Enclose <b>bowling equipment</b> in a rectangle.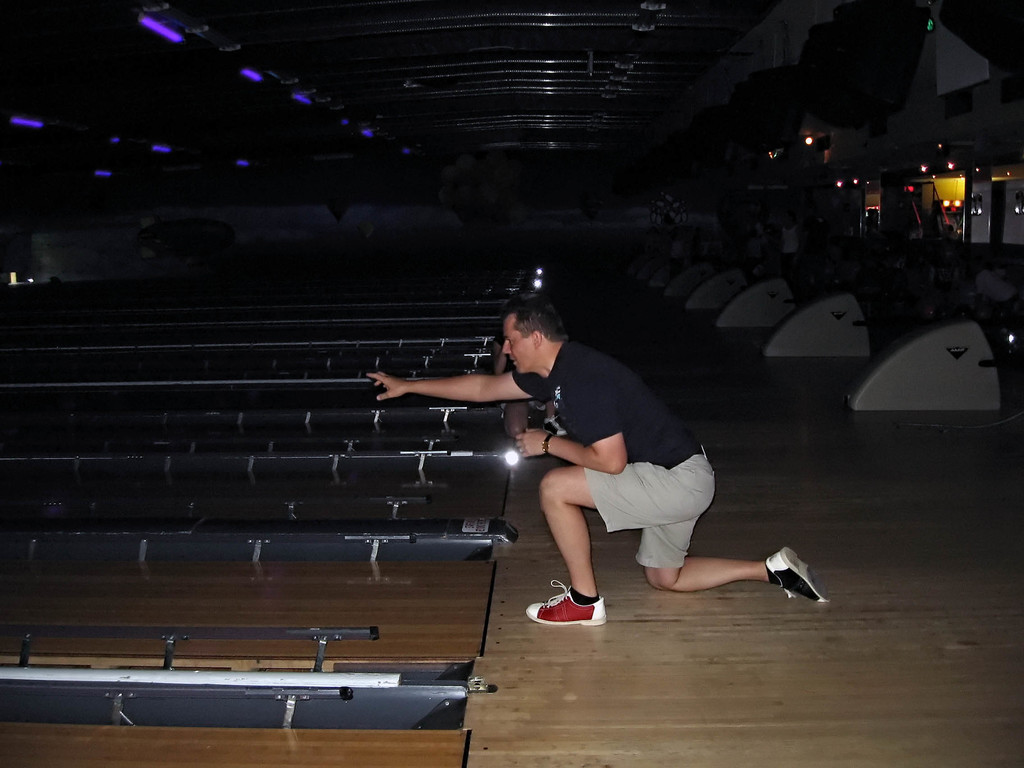
847, 307, 1022, 426.
